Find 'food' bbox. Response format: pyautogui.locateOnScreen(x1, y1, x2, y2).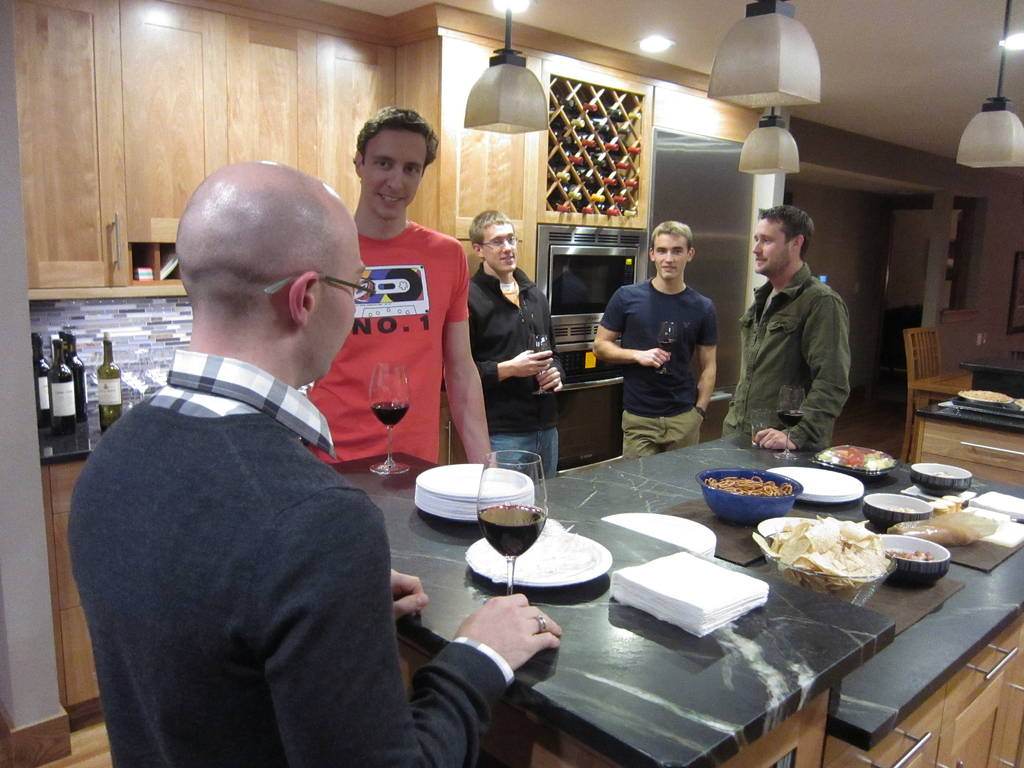
pyautogui.locateOnScreen(929, 468, 956, 481).
